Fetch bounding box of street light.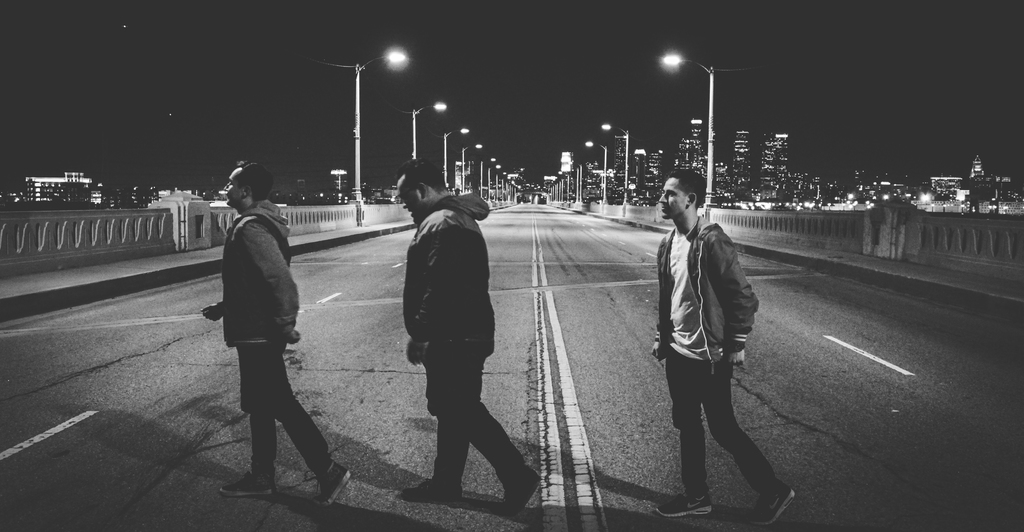
Bbox: (x1=475, y1=155, x2=493, y2=197).
